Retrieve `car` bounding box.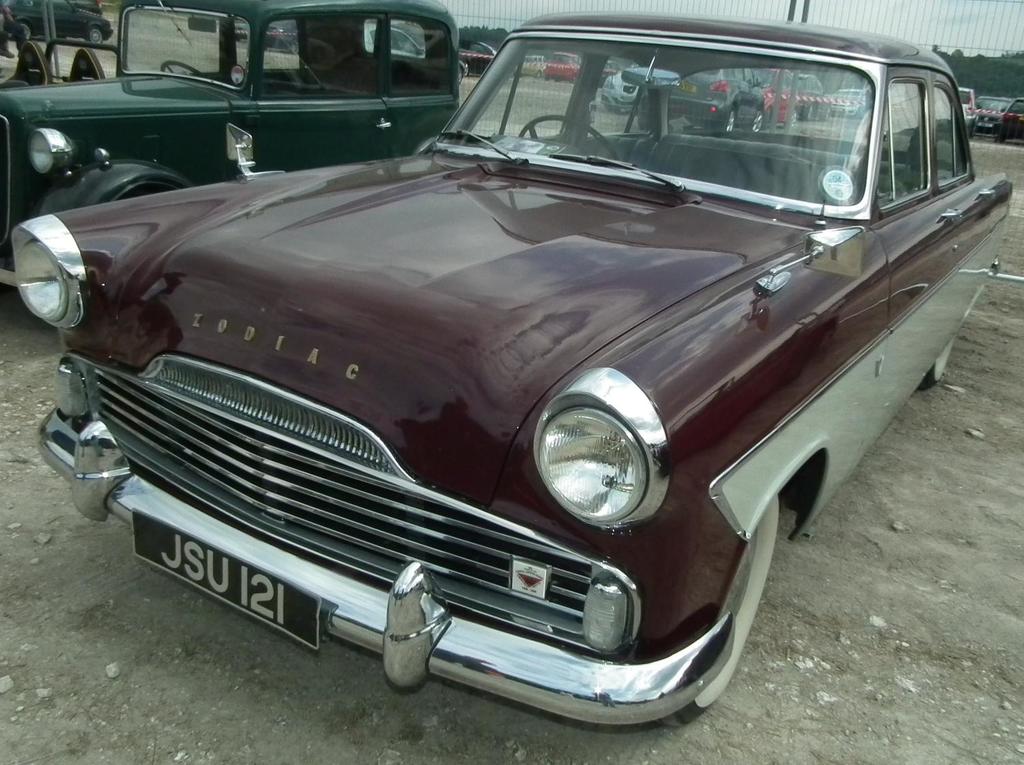
Bounding box: <box>999,92,1023,143</box>.
